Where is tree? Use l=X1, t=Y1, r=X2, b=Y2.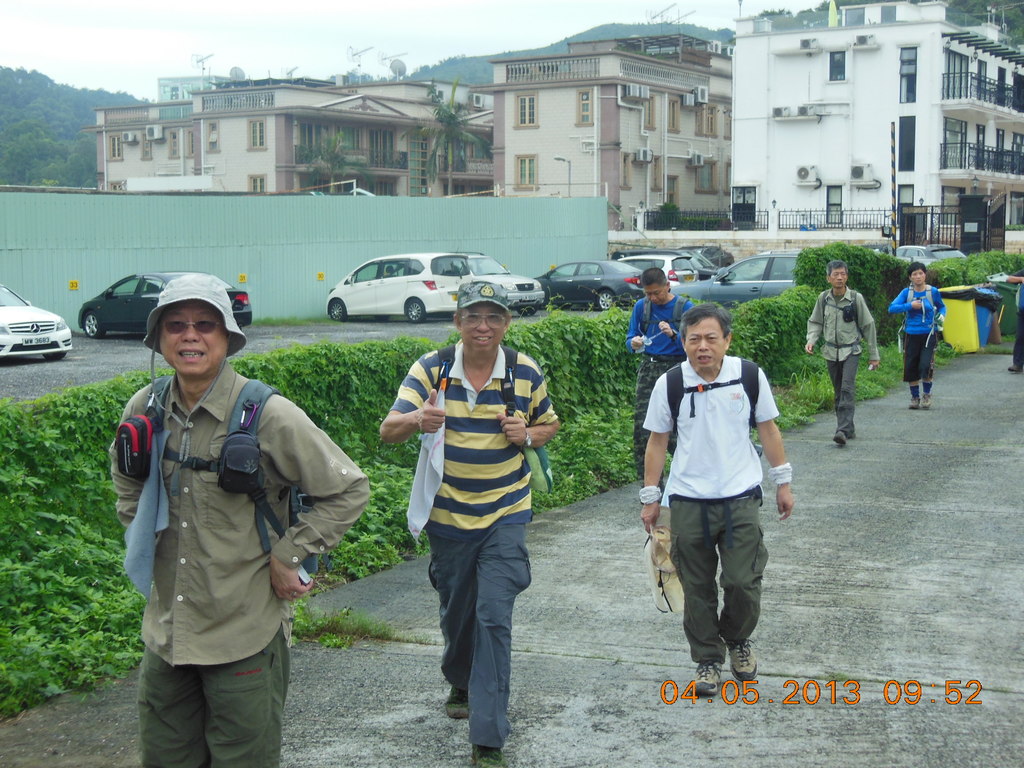
l=410, t=80, r=492, b=197.
